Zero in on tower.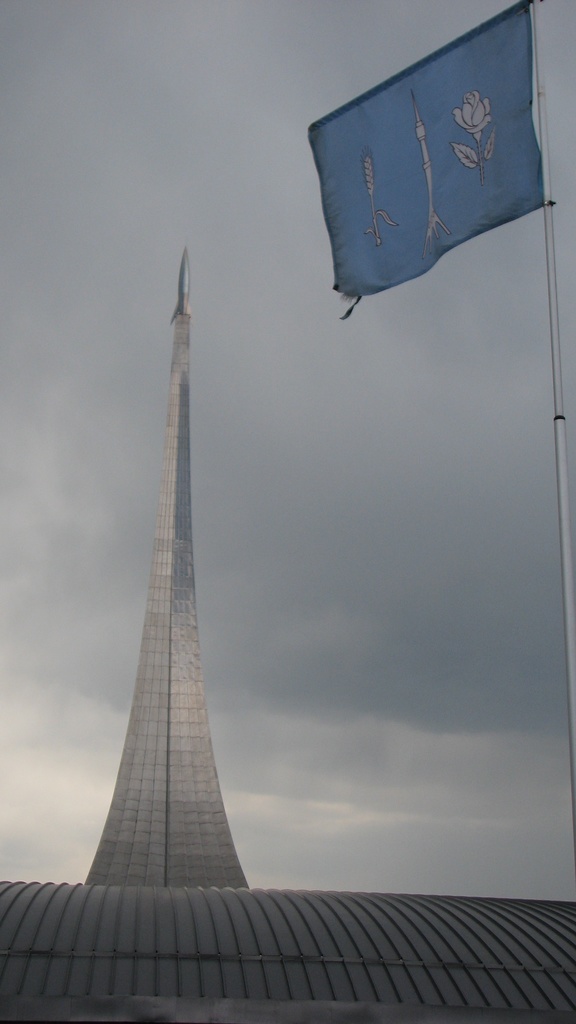
Zeroed in: 77, 250, 251, 885.
